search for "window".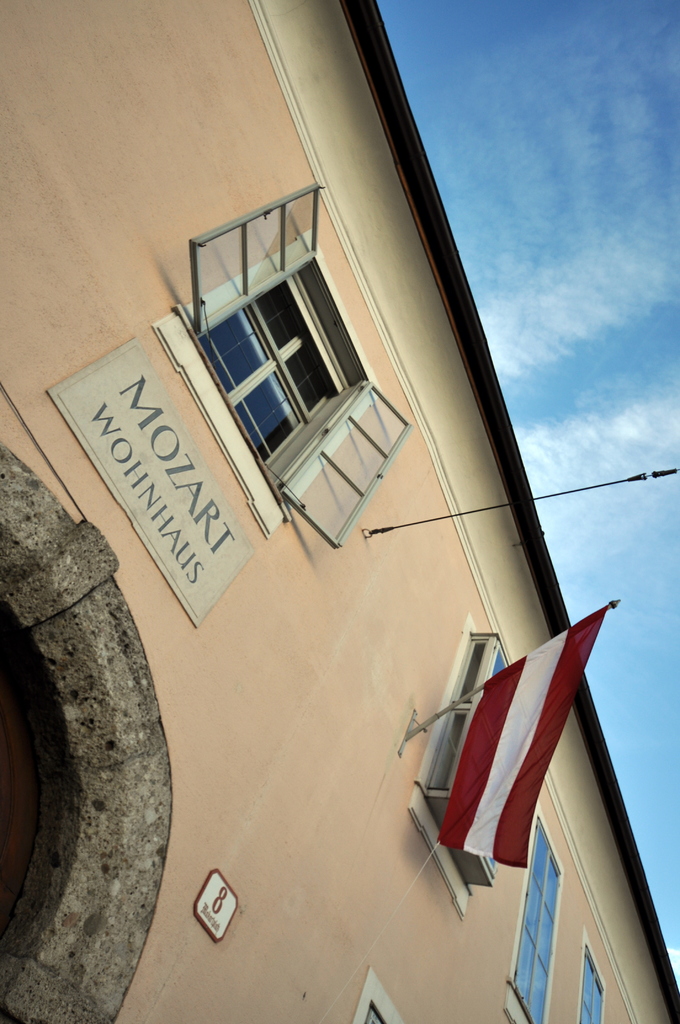
Found at [x1=574, y1=950, x2=609, y2=1022].
